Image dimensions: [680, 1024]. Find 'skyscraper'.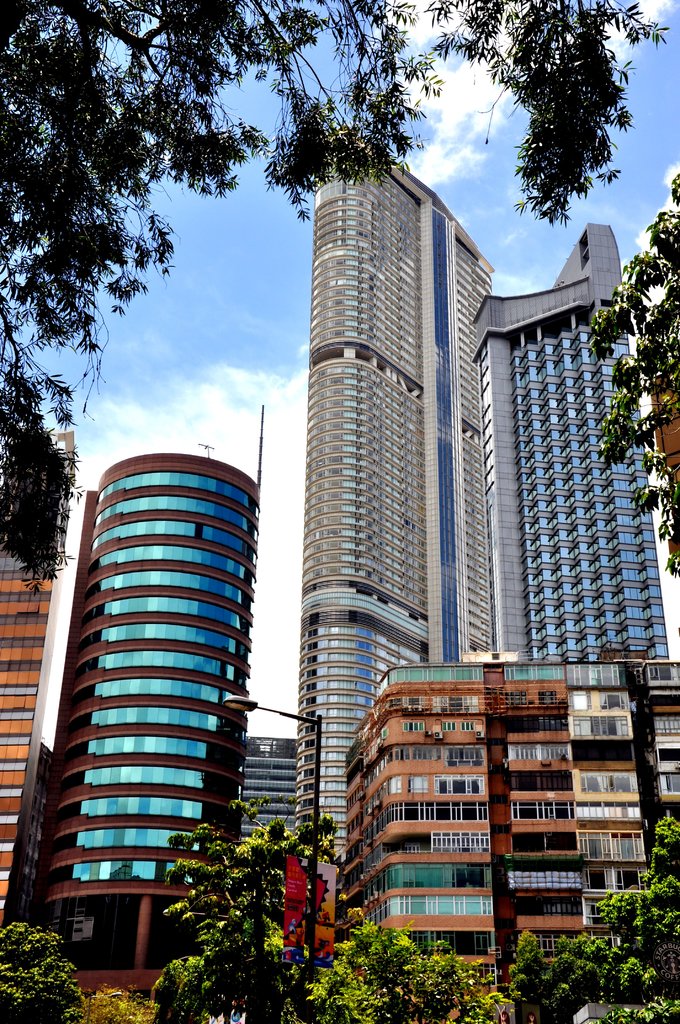
<region>466, 220, 678, 659</region>.
